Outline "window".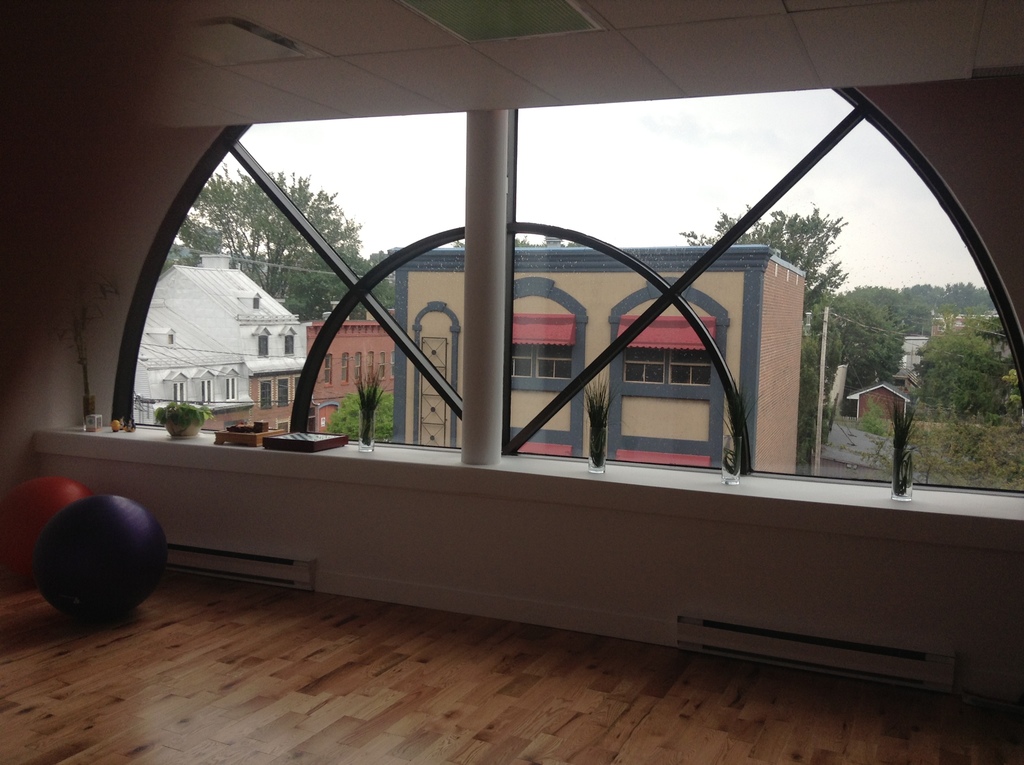
Outline: (276, 379, 292, 406).
